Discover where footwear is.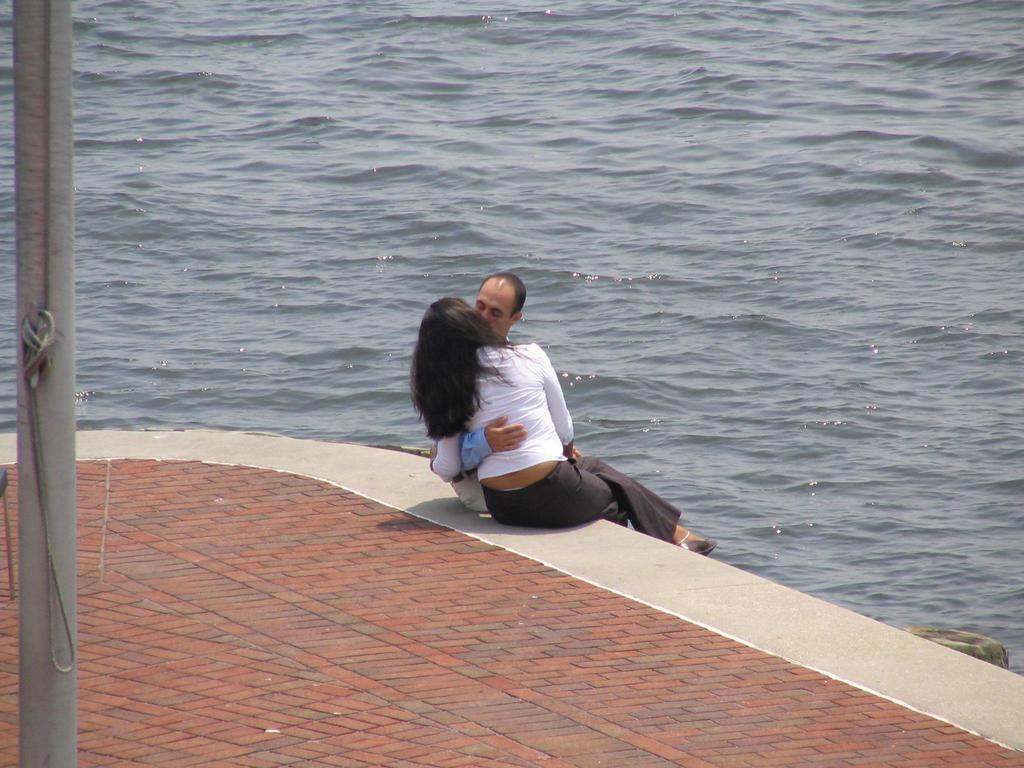
Discovered at <box>680,540,716,559</box>.
